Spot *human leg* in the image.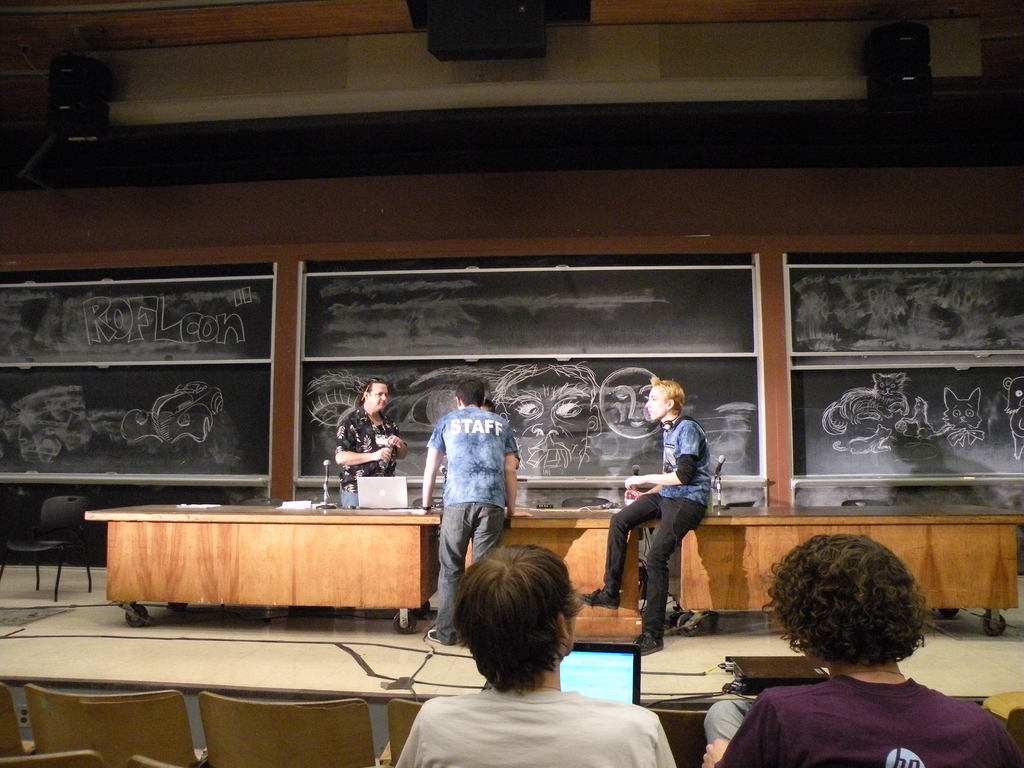
*human leg* found at crop(580, 484, 655, 613).
